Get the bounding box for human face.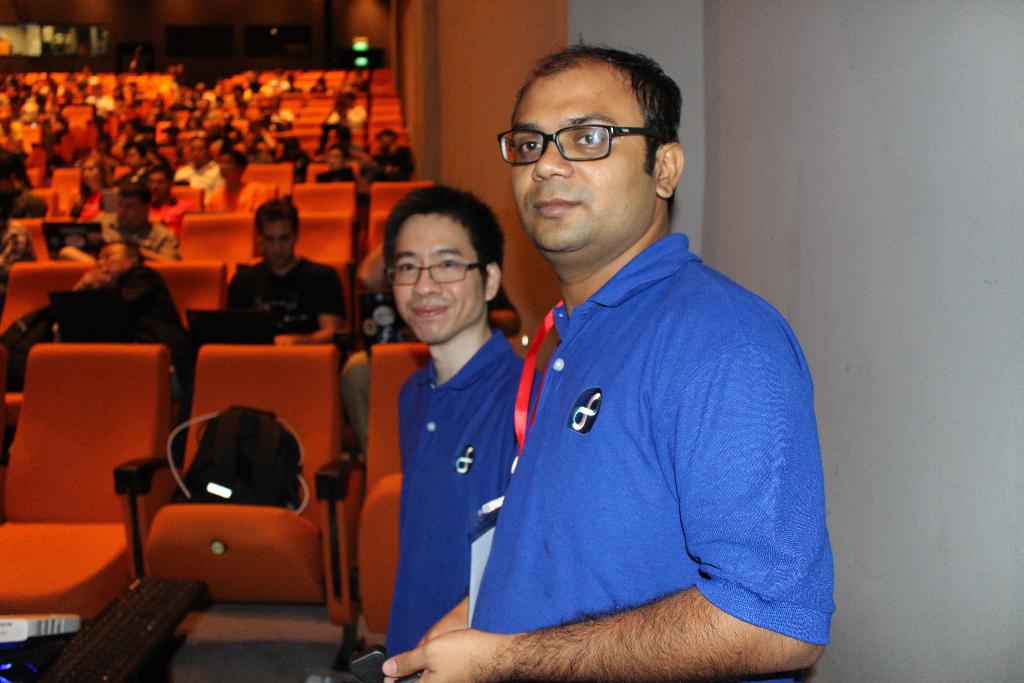
BBox(512, 74, 655, 249).
